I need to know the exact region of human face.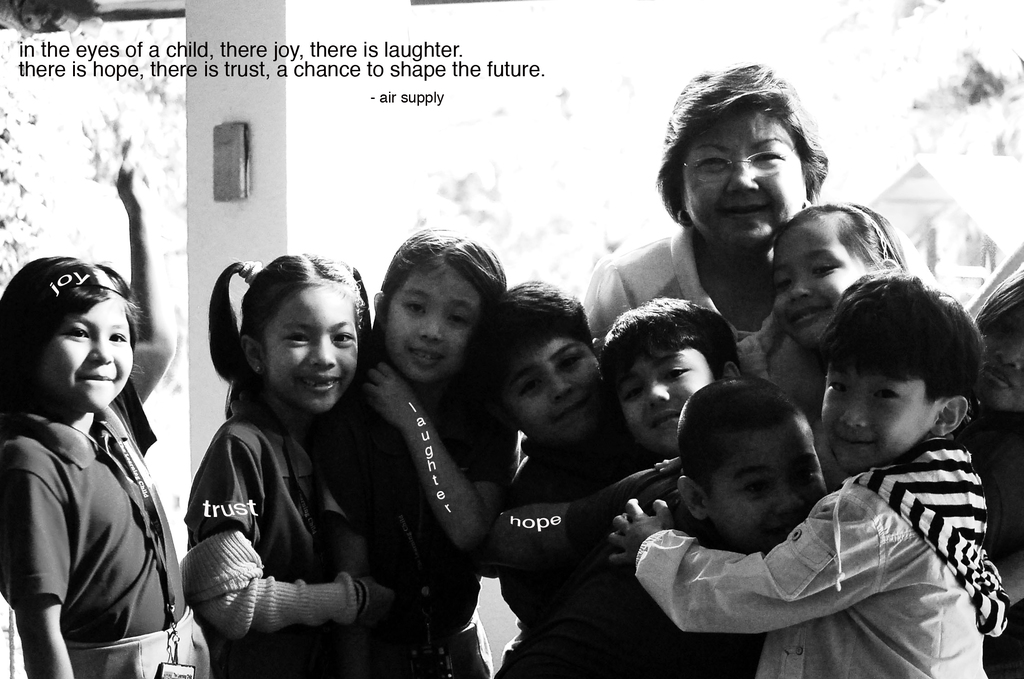
Region: box=[773, 220, 868, 350].
